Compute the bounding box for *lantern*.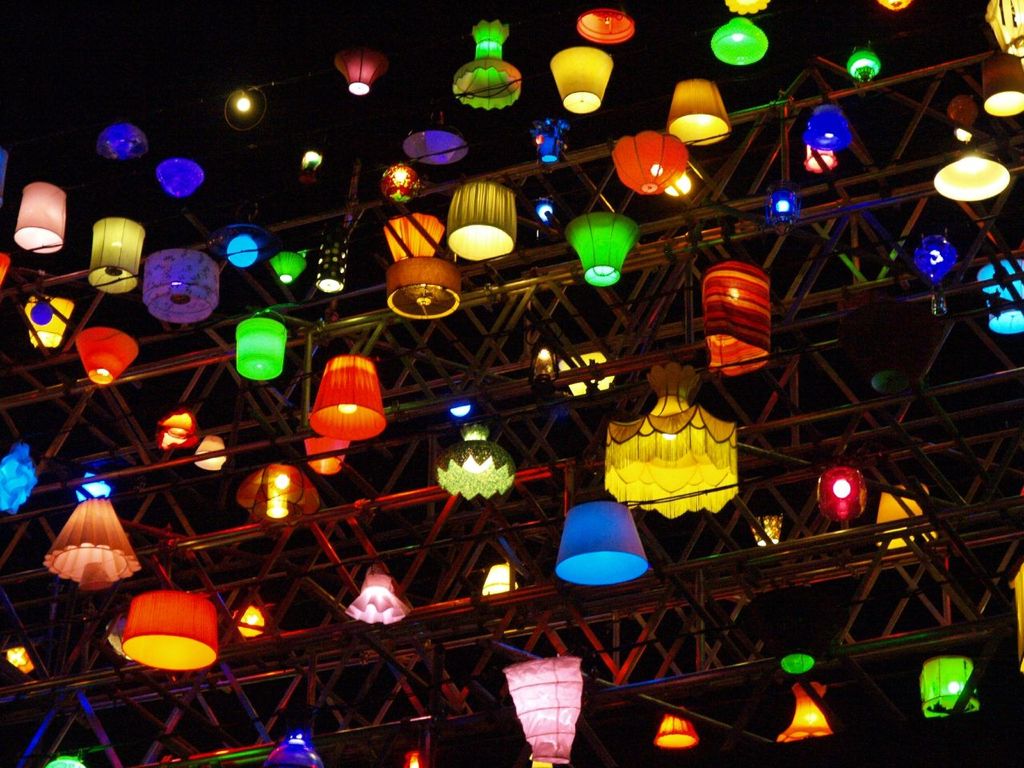
<box>0,150,8,206</box>.
